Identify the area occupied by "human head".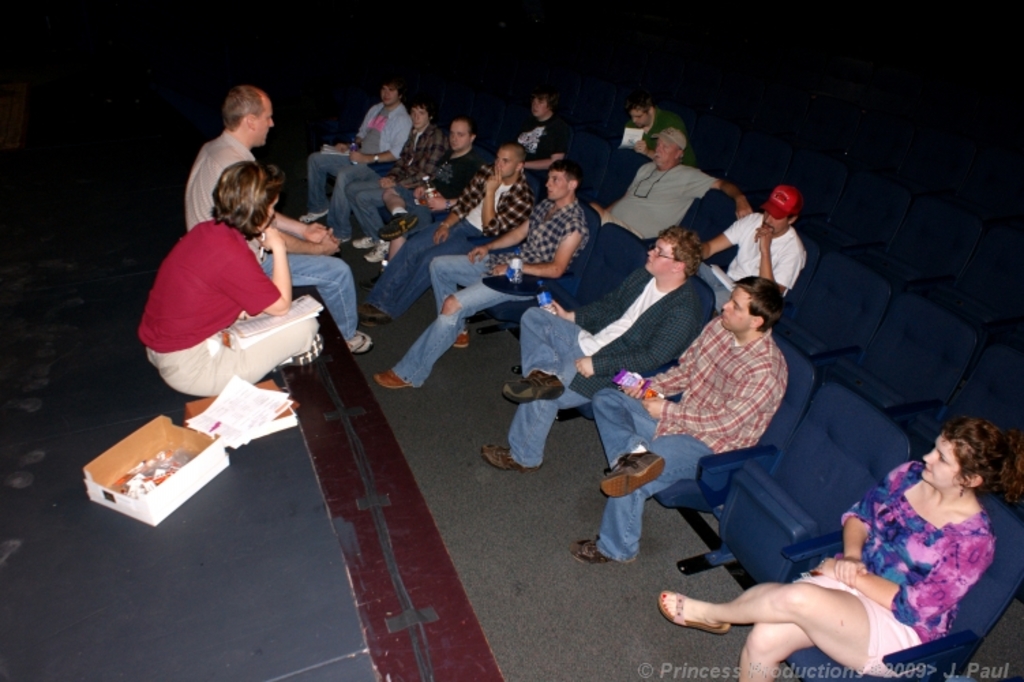
Area: pyautogui.locateOnScreen(629, 101, 663, 130).
